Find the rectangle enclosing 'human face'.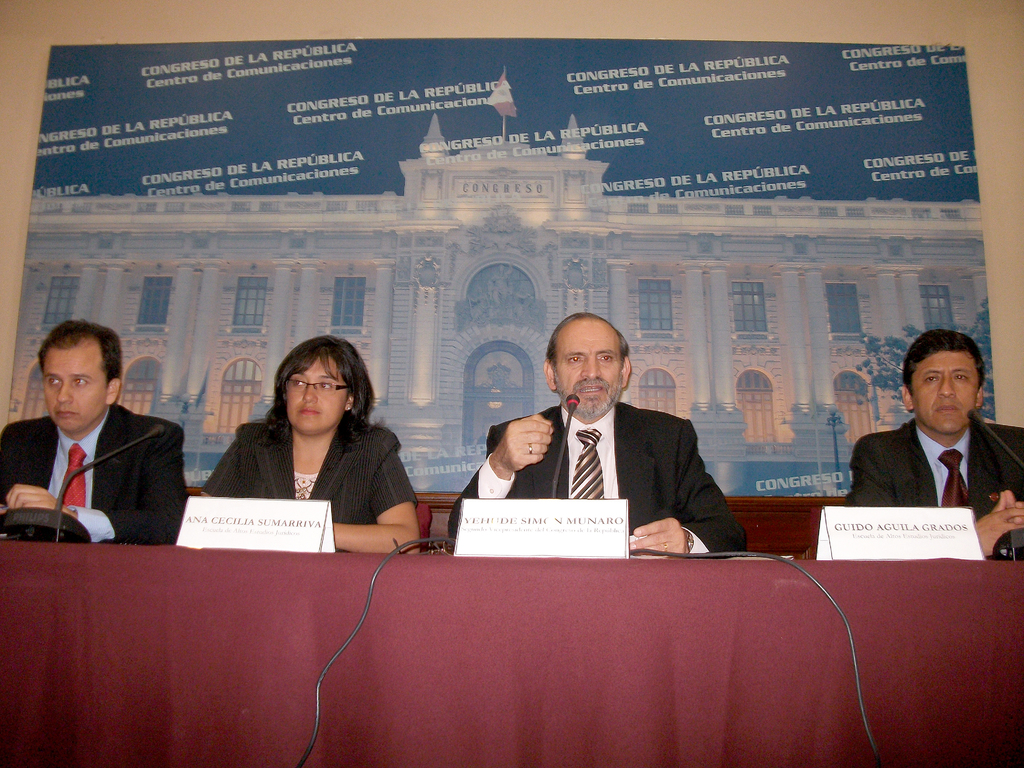
rect(284, 356, 350, 441).
